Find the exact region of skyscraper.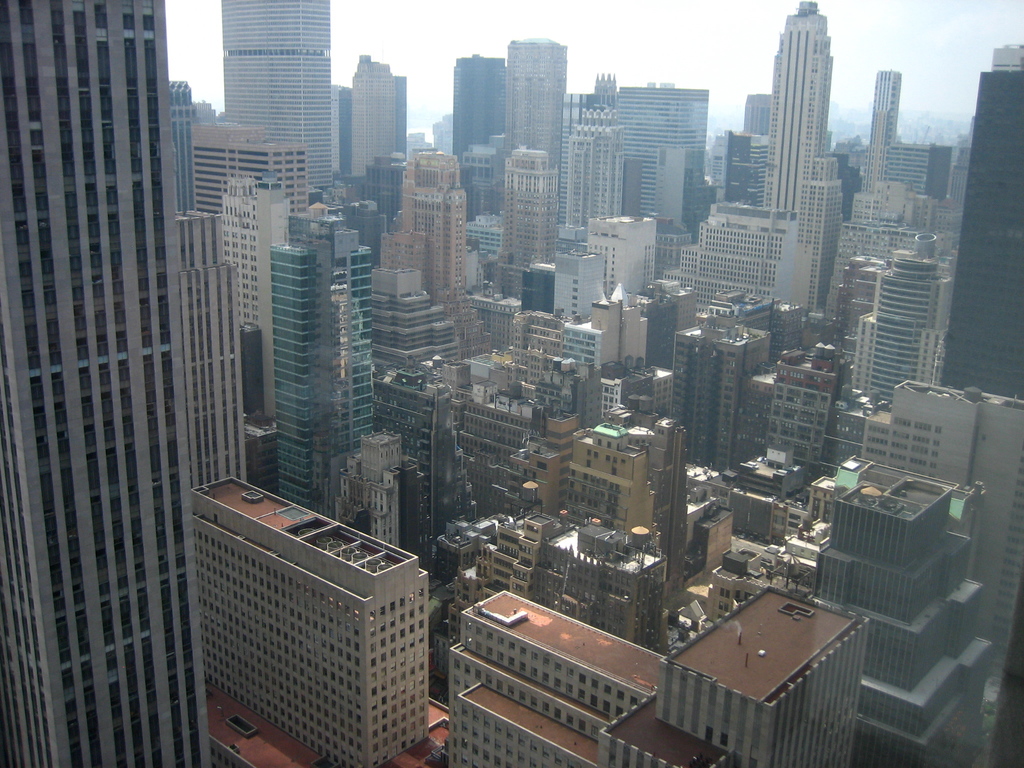
Exact region: 350 52 396 174.
